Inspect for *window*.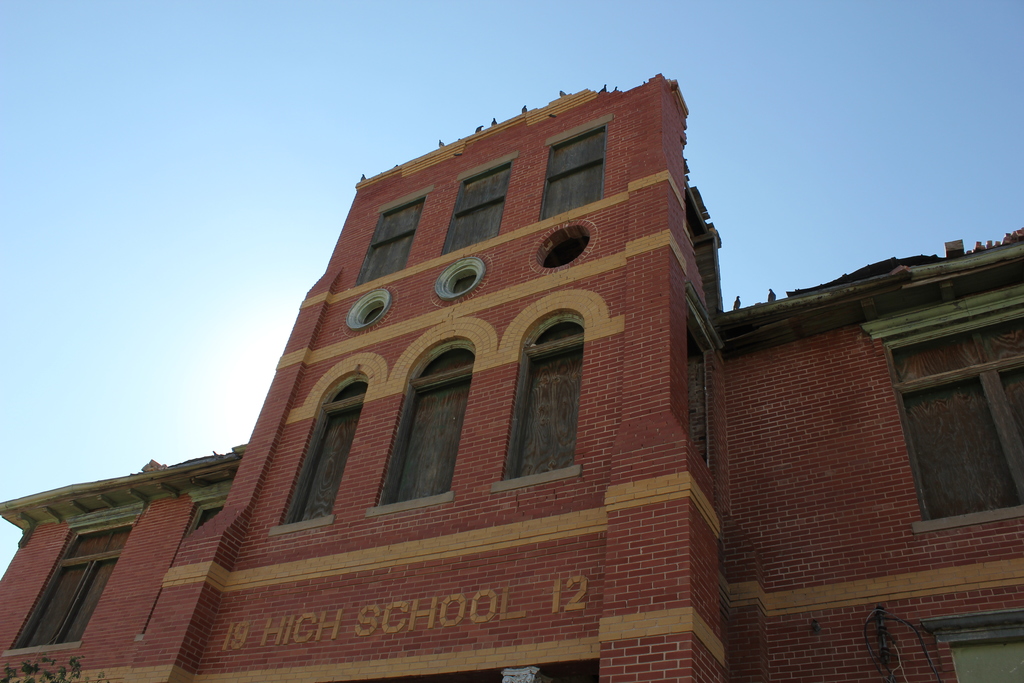
Inspection: box=[133, 491, 239, 639].
